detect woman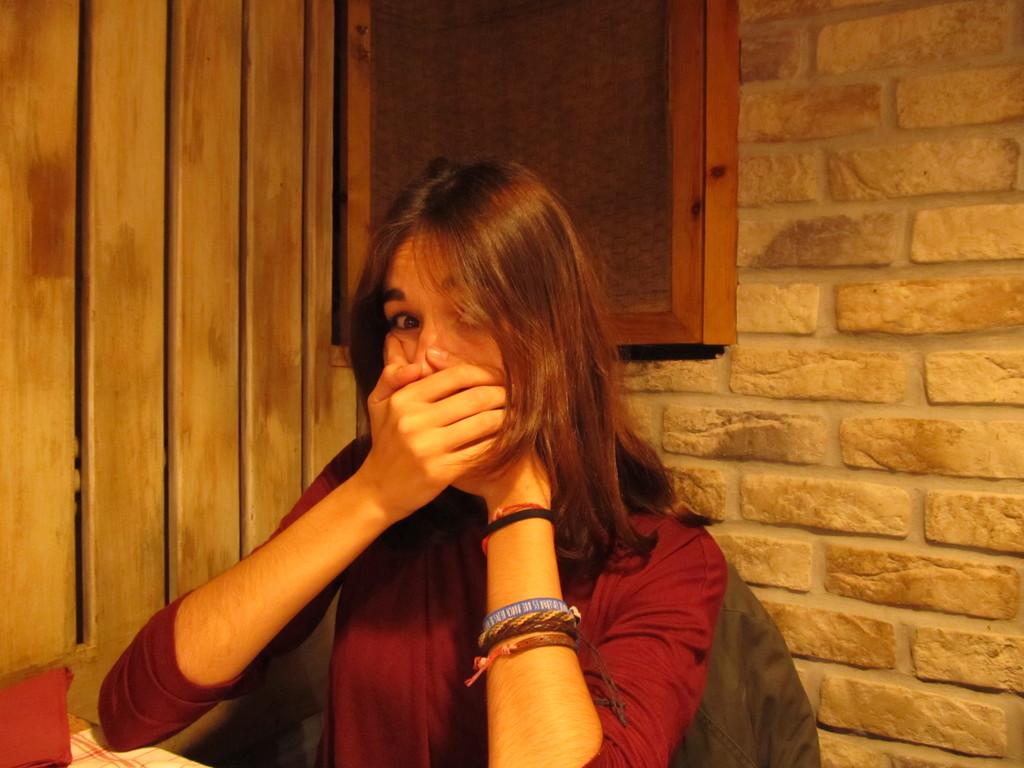
<region>88, 155, 799, 767</region>
